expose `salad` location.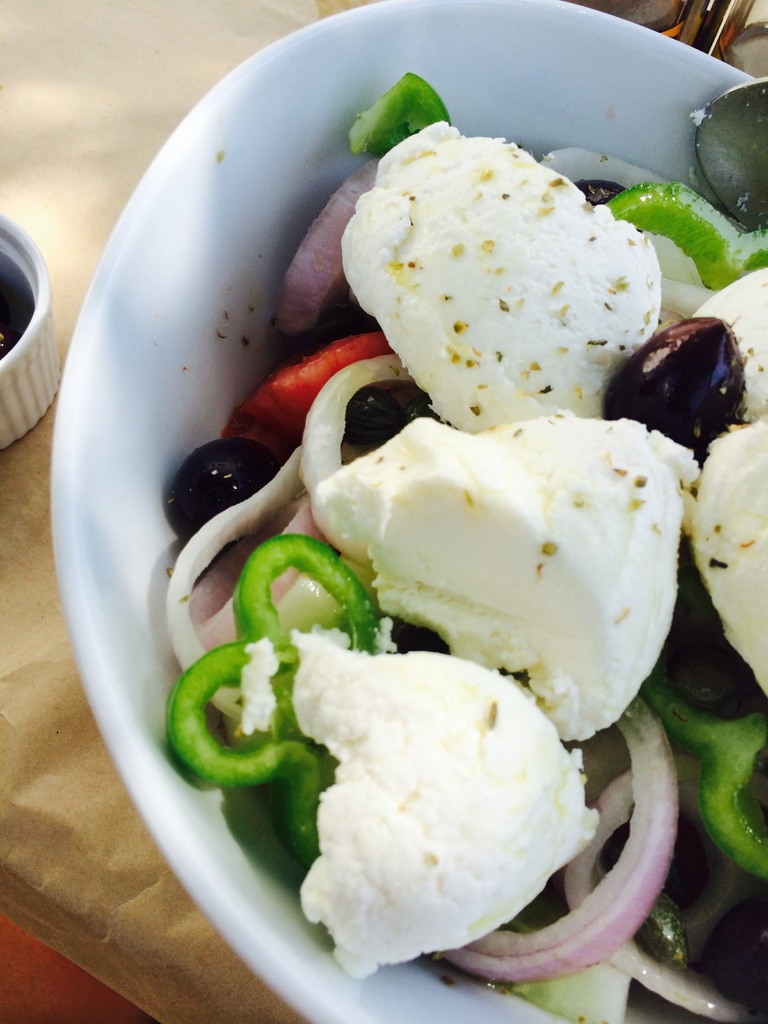
Exposed at [157,67,767,1023].
